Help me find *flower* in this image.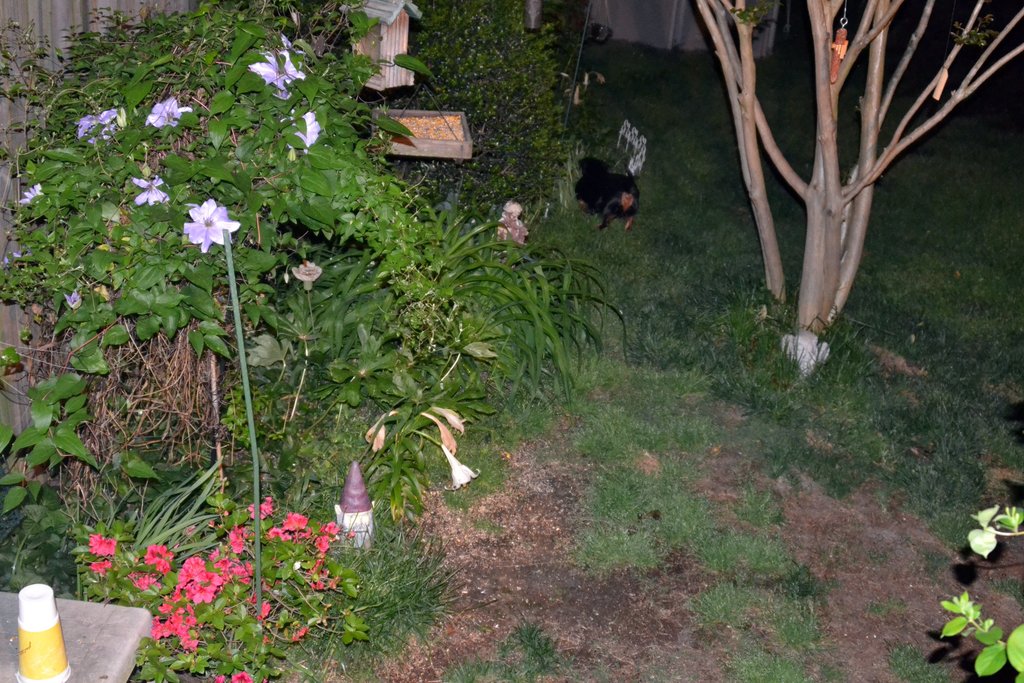
Found it: l=140, t=544, r=179, b=578.
